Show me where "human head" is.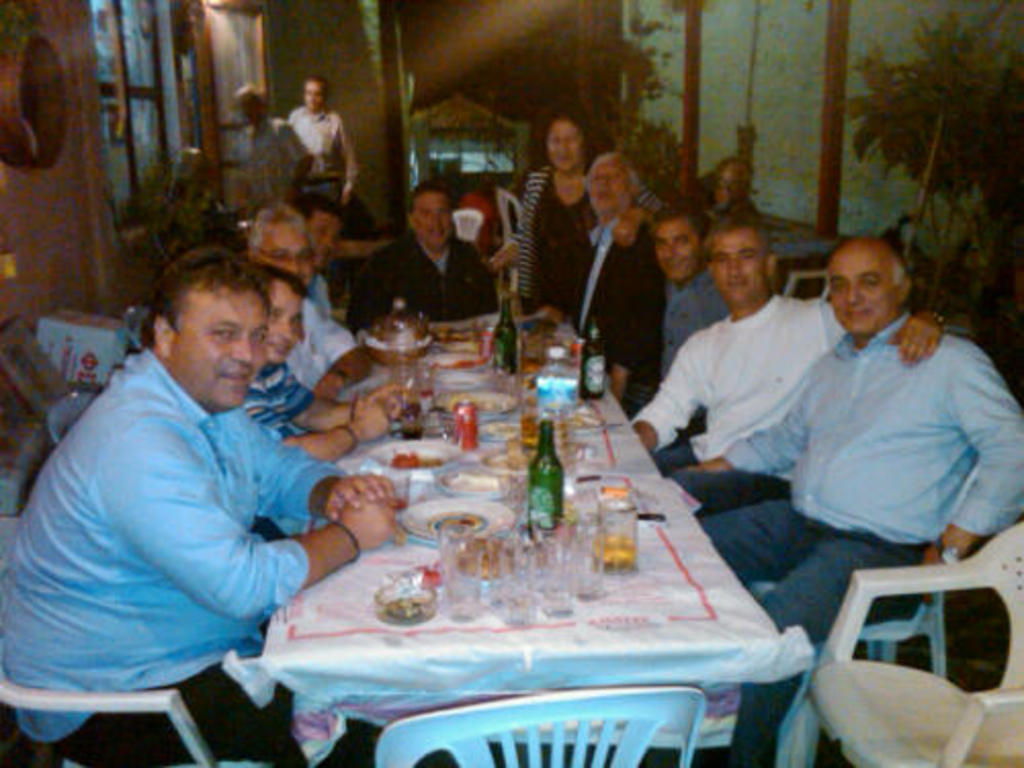
"human head" is at 821,231,928,334.
